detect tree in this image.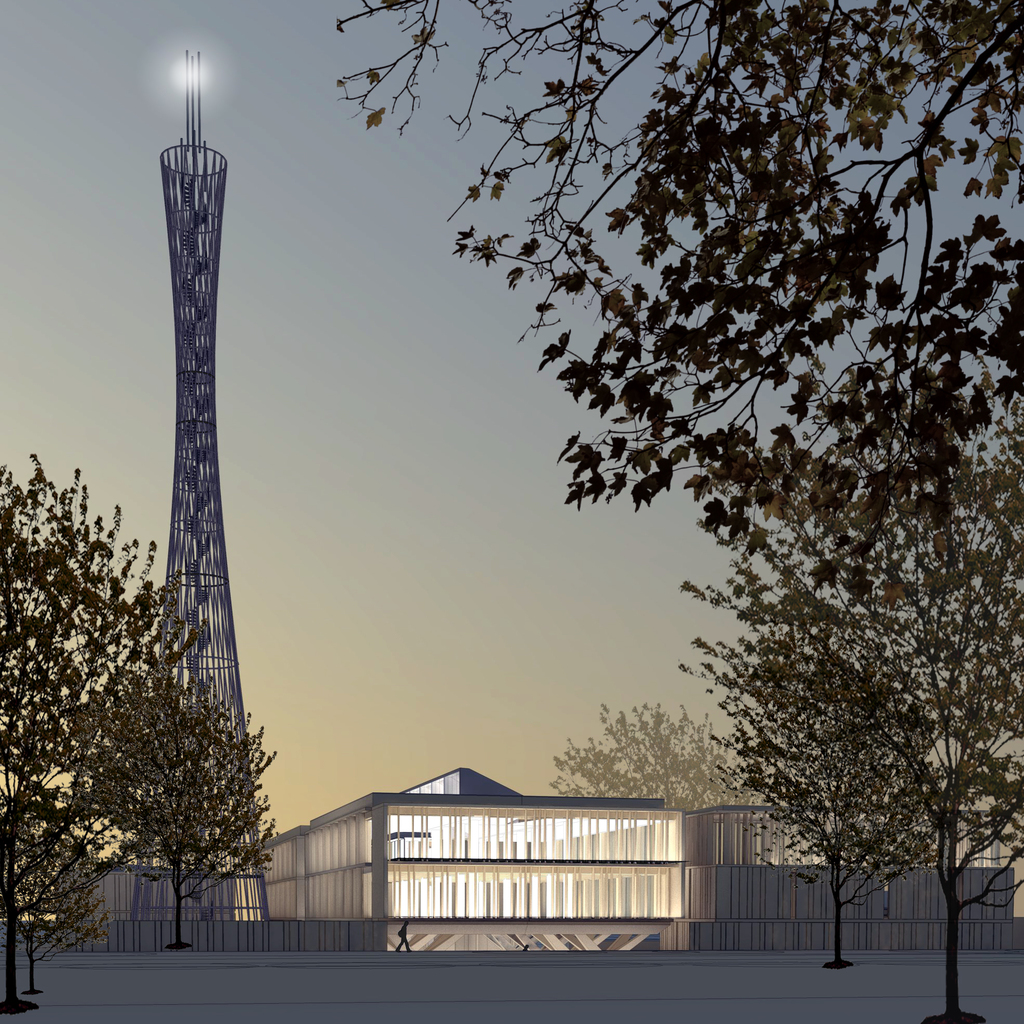
Detection: 550, 705, 753, 816.
